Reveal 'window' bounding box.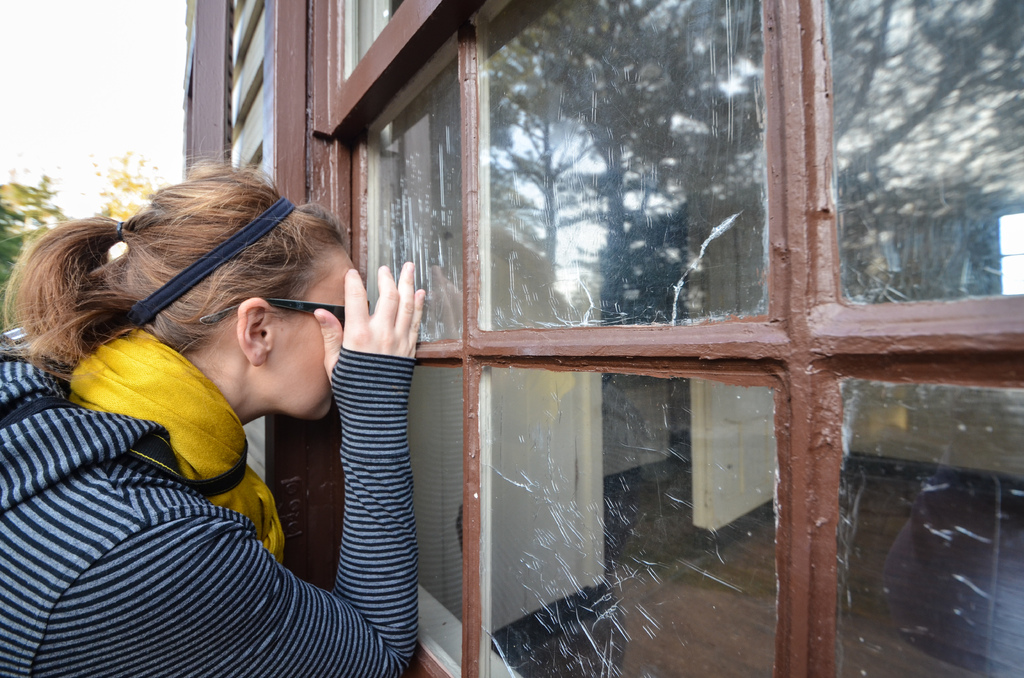
Revealed: <box>72,22,822,641</box>.
